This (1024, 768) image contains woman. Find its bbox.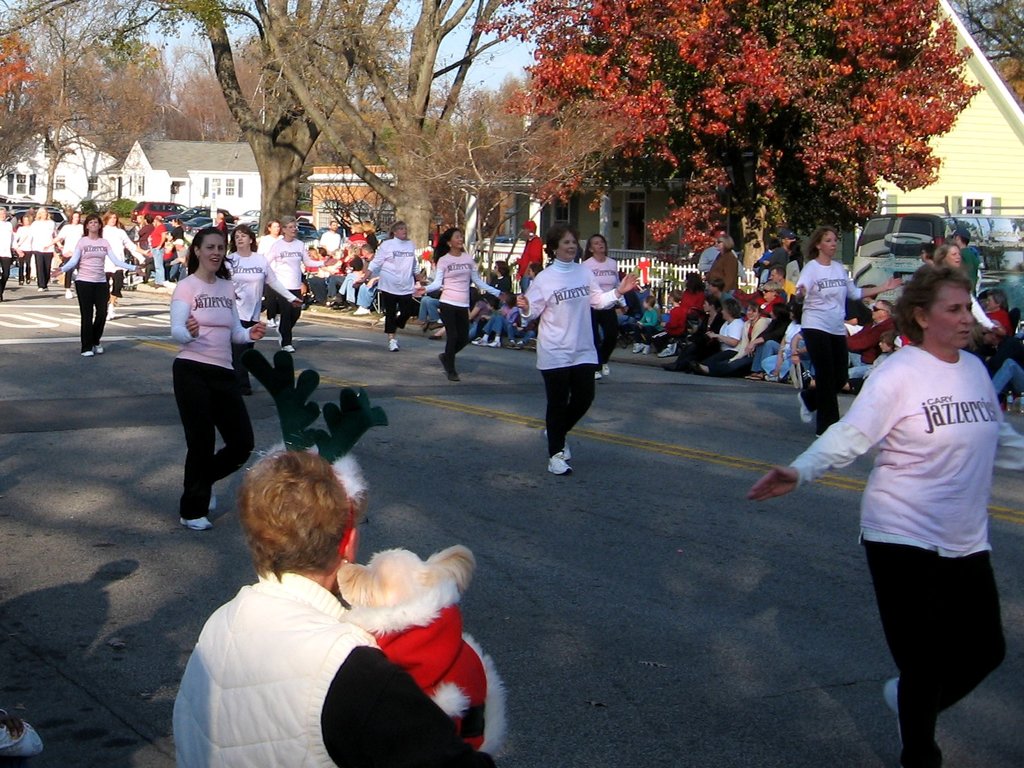
703/300/749/366.
